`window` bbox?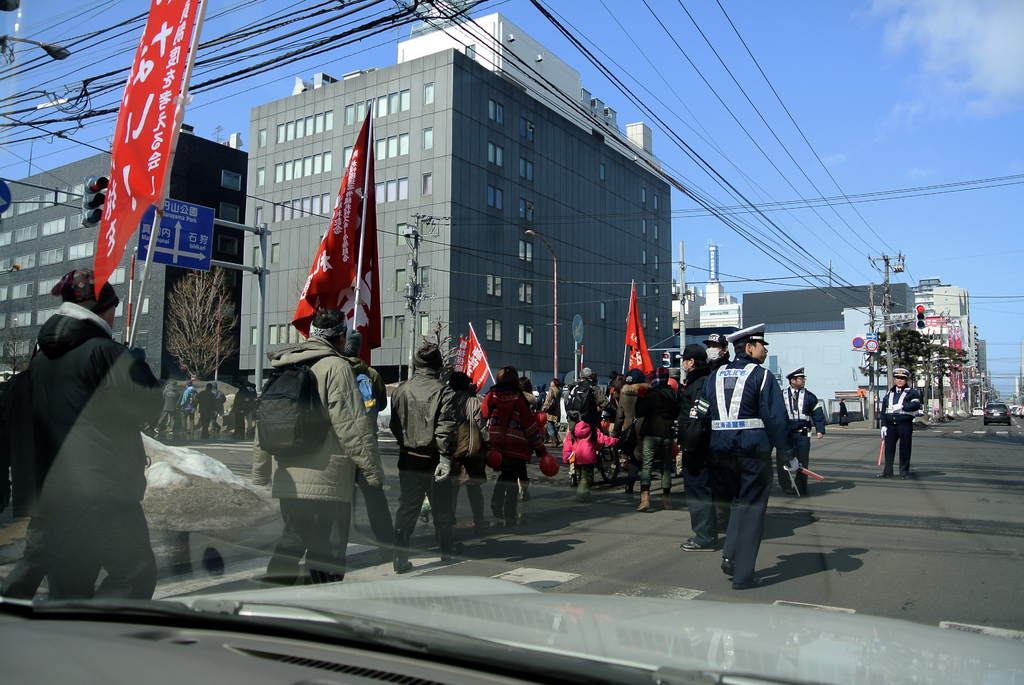
bbox=(70, 173, 110, 201)
